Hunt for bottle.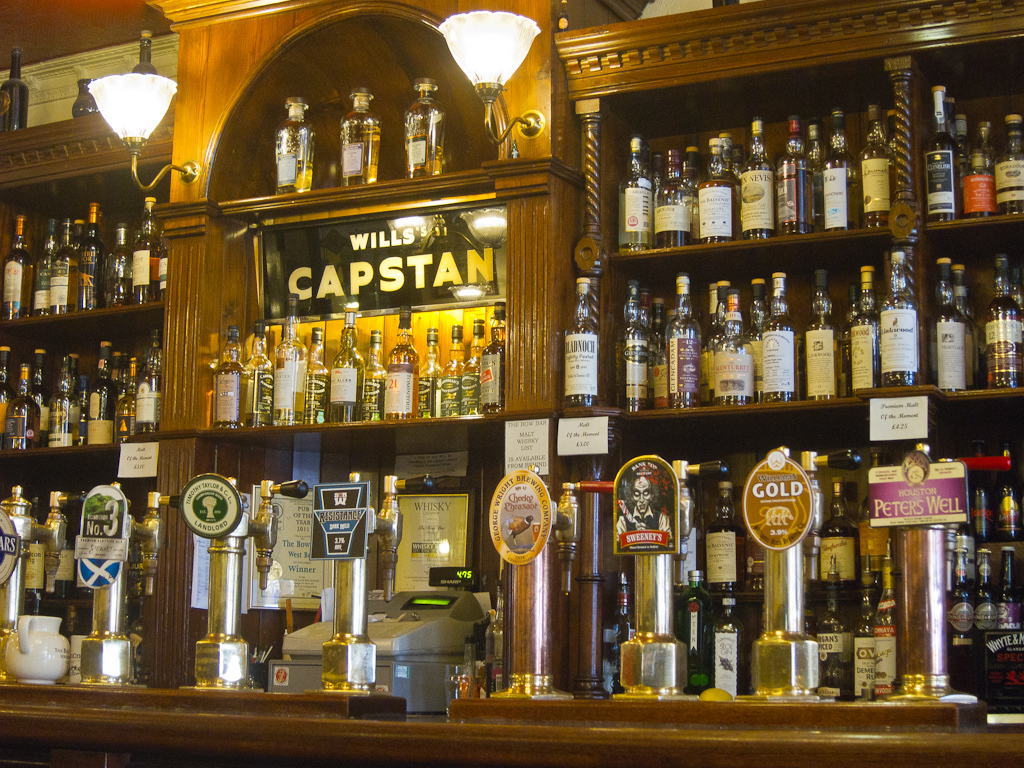
Hunted down at 762, 271, 802, 406.
